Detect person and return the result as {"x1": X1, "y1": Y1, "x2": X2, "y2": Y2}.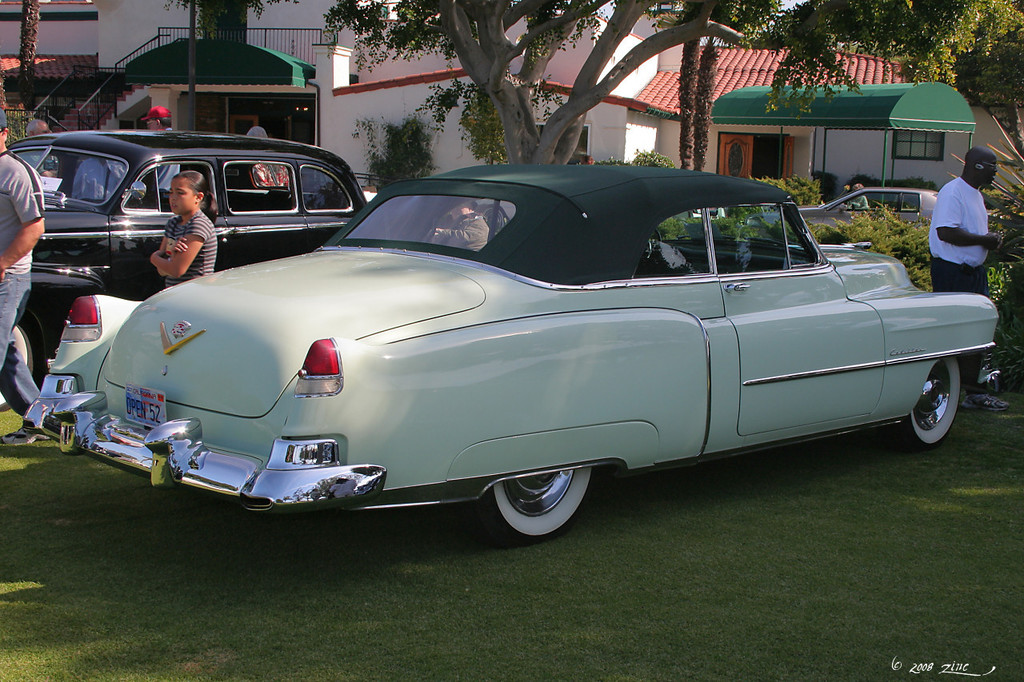
{"x1": 842, "y1": 178, "x2": 868, "y2": 206}.
